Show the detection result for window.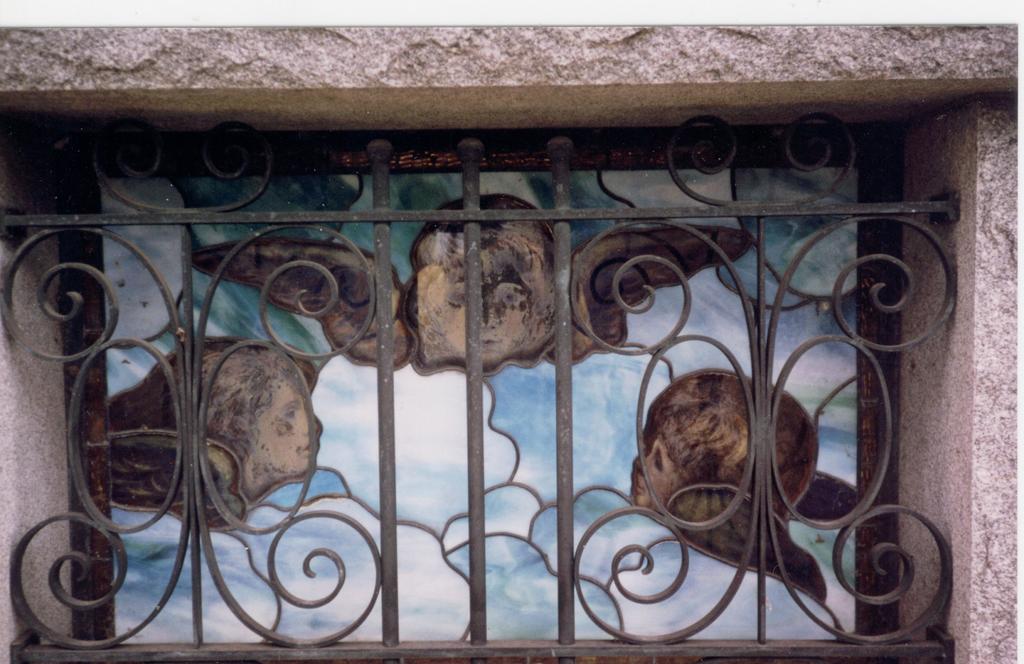
bbox(1, 94, 960, 661).
